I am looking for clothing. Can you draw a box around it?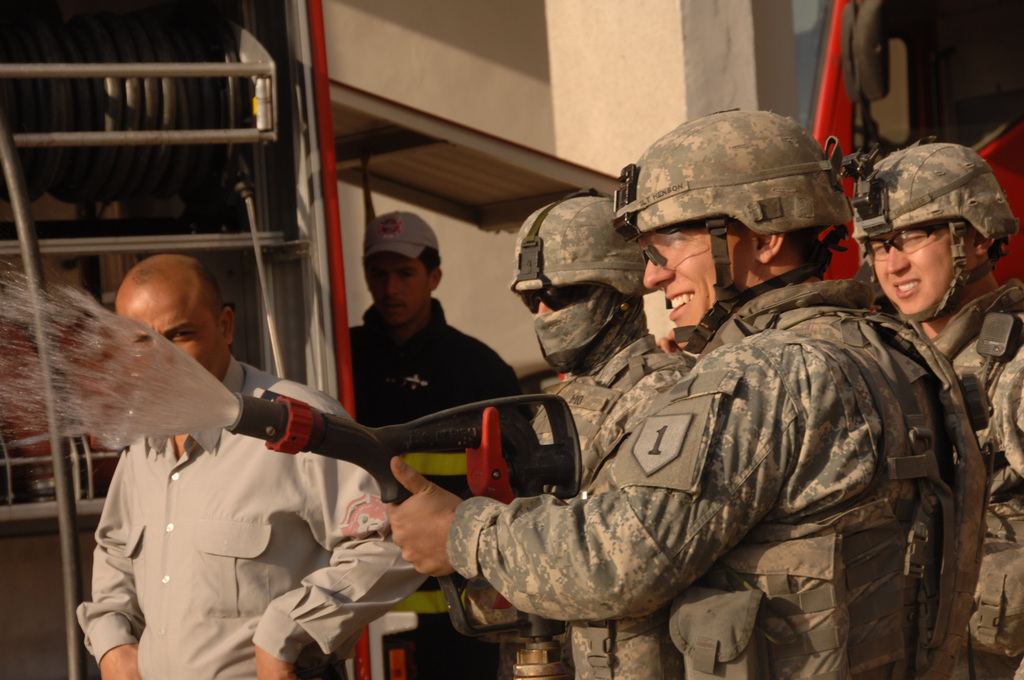
Sure, the bounding box is <box>517,334,701,679</box>.
